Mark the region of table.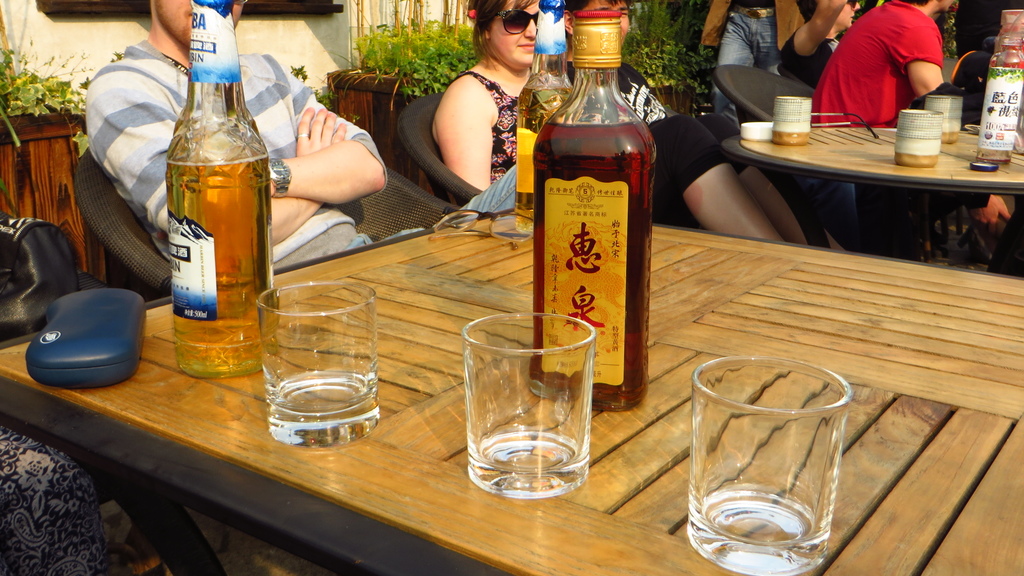
Region: 0:217:1023:575.
